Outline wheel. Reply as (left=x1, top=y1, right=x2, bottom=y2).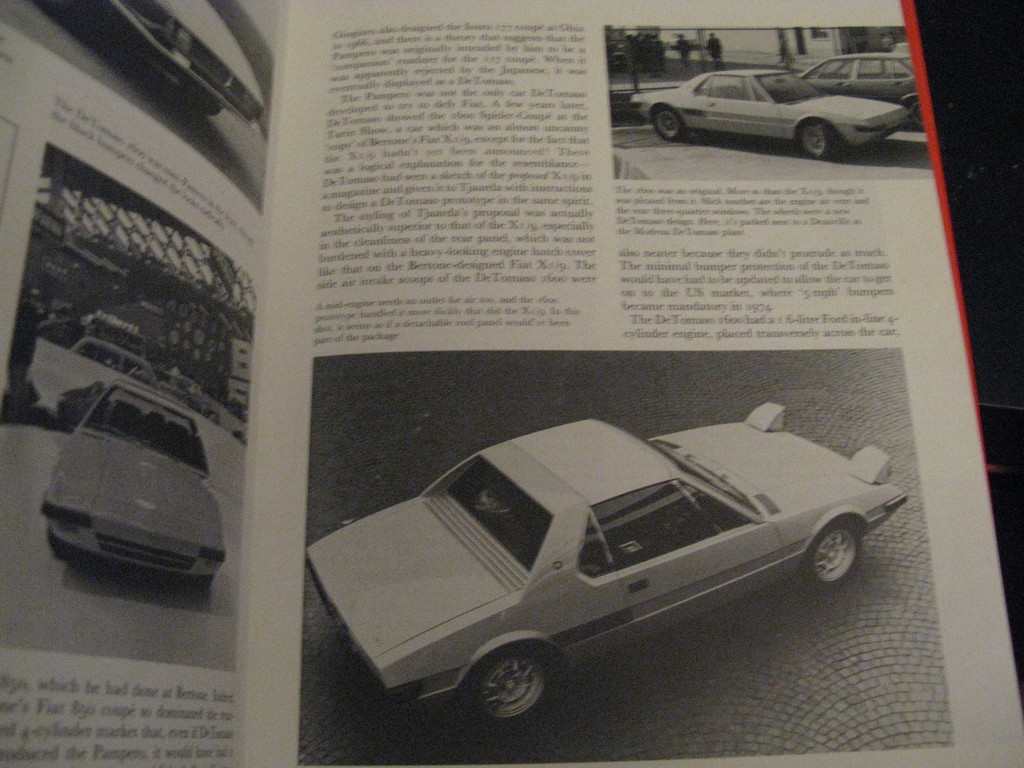
(left=472, top=659, right=560, bottom=734).
